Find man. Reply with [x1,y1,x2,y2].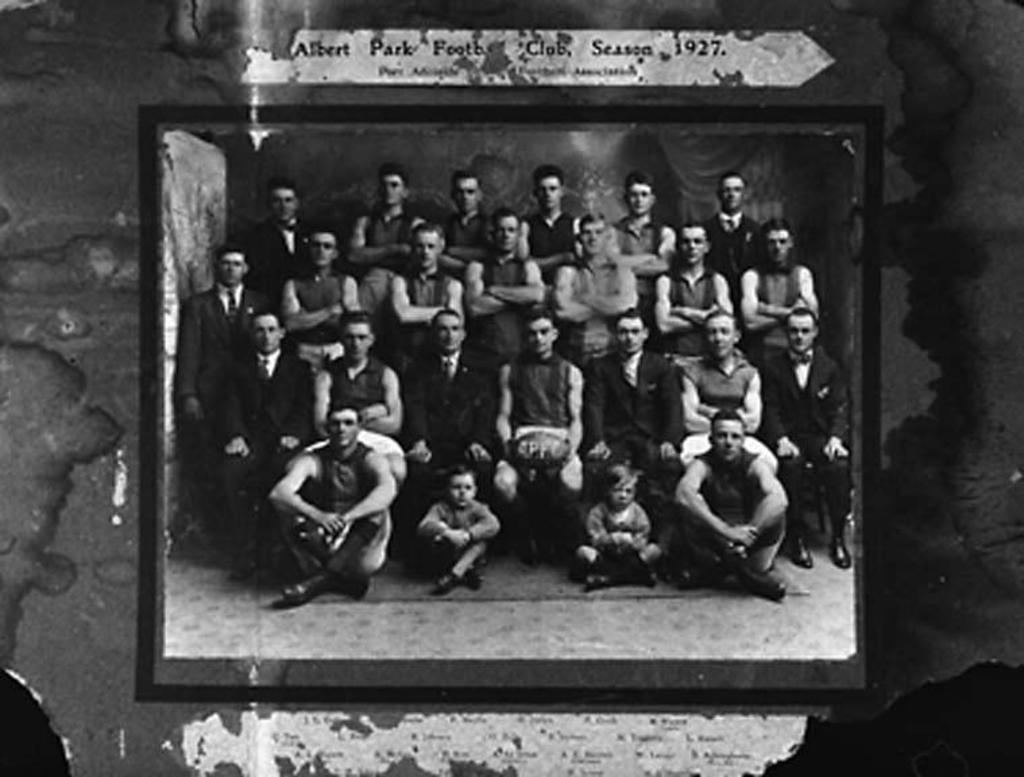
[386,220,465,370].
